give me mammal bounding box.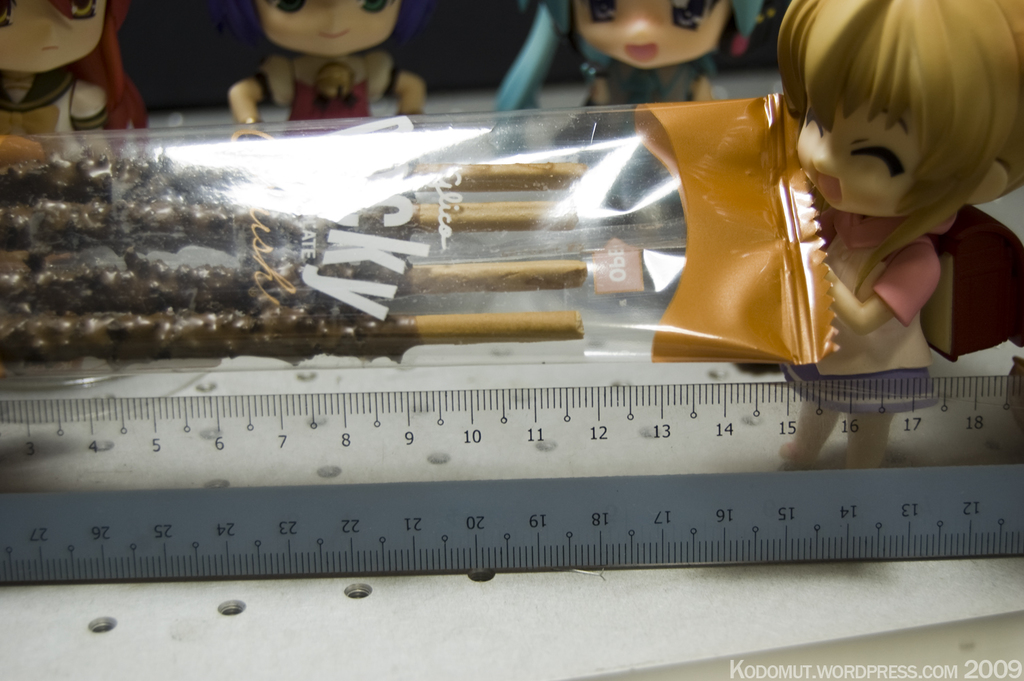
locate(695, 0, 1023, 486).
